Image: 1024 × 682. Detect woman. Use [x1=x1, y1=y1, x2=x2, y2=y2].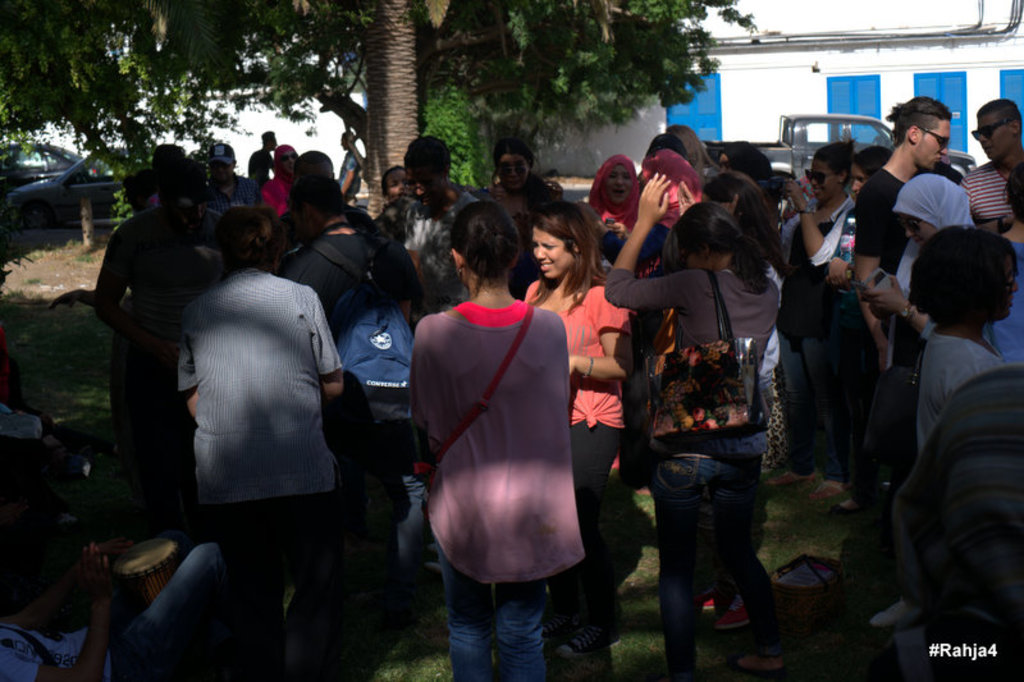
[x1=786, y1=142, x2=884, y2=550].
